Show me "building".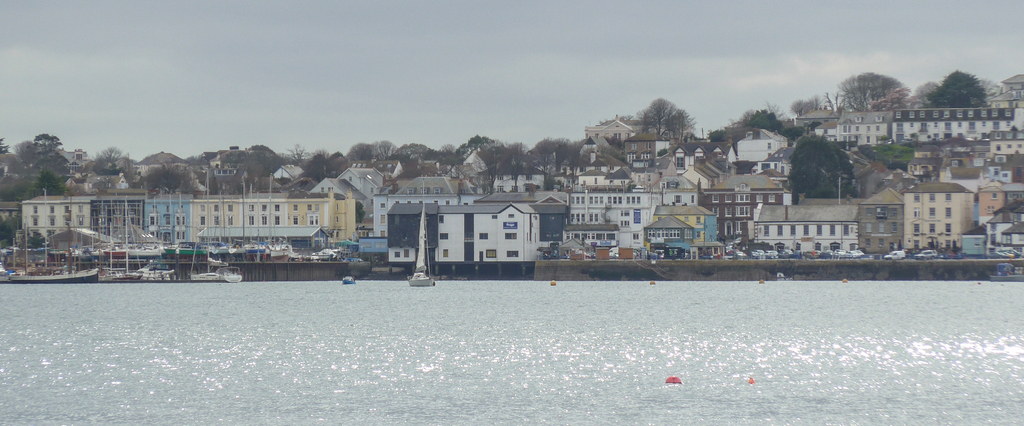
"building" is here: (x1=812, y1=101, x2=1023, y2=152).
